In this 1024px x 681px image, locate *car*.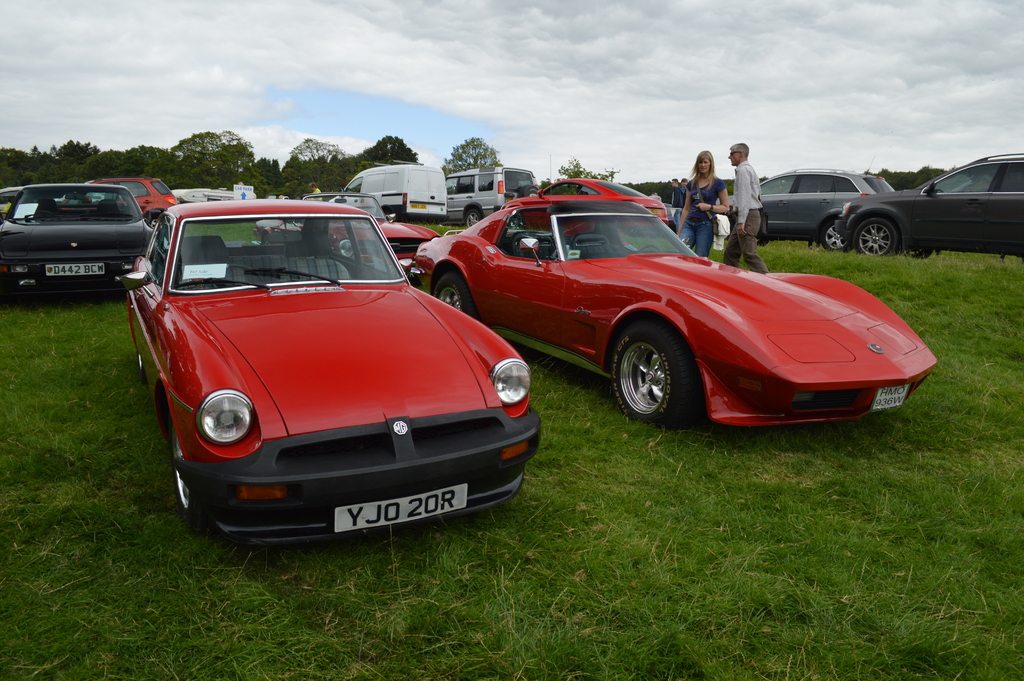
Bounding box: l=253, t=190, r=442, b=275.
